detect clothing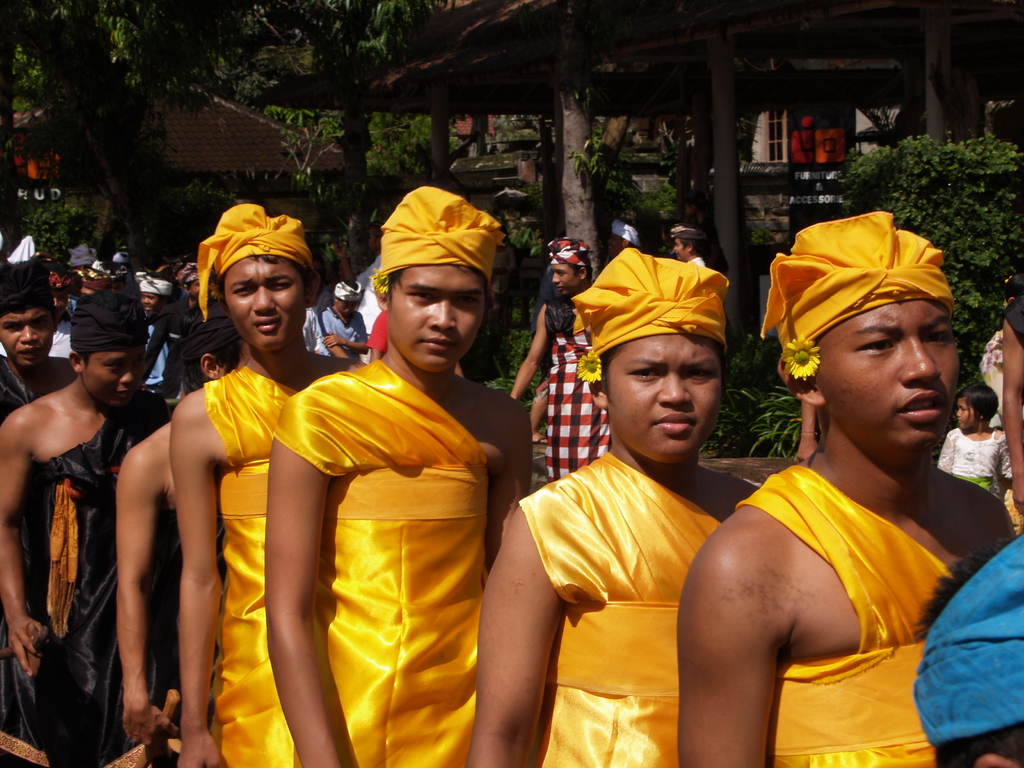
locate(273, 356, 490, 767)
